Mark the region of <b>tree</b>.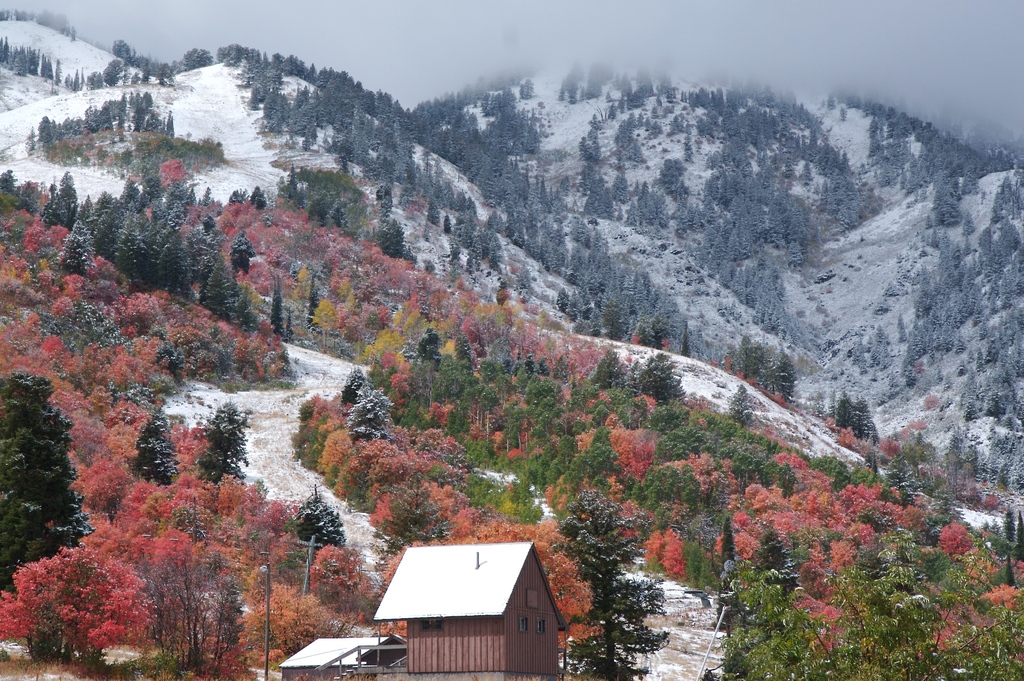
Region: x1=0 y1=369 x2=94 y2=593.
